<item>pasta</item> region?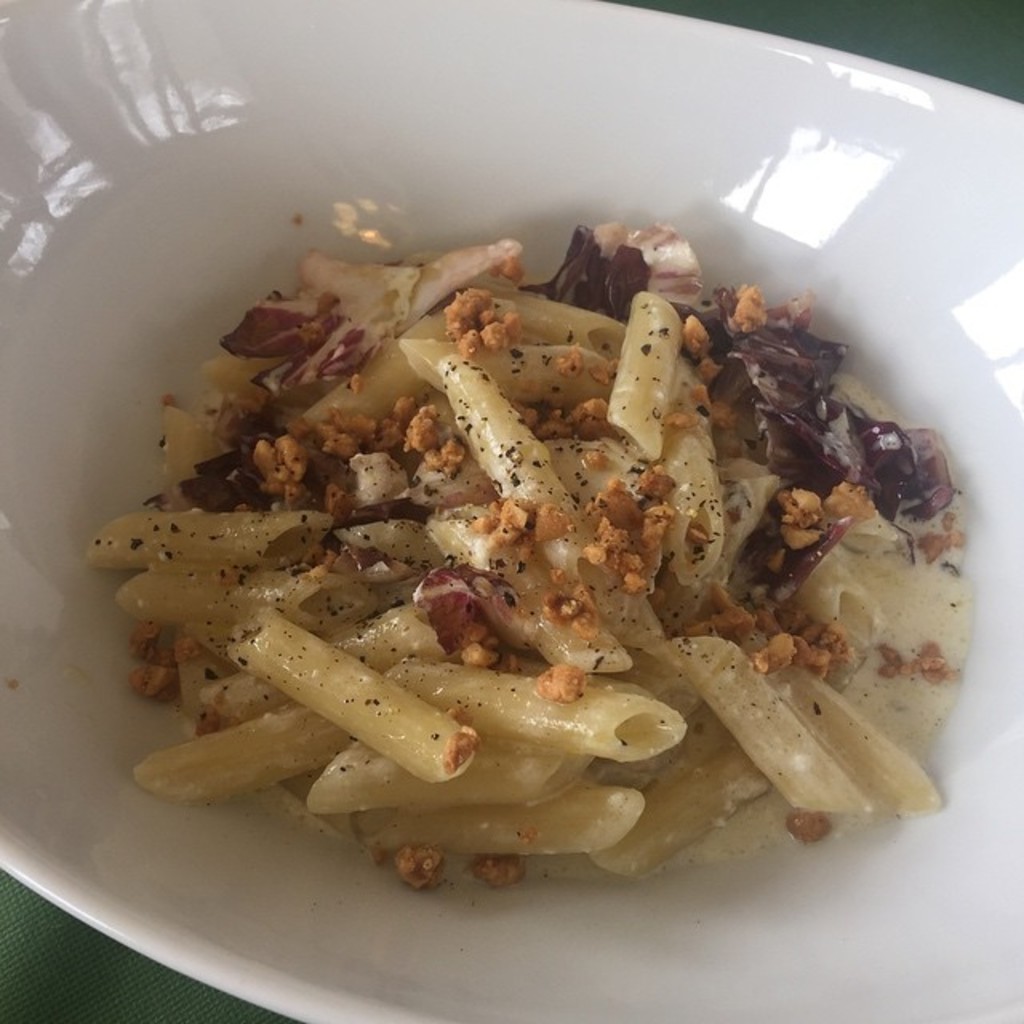
bbox=(94, 189, 987, 874)
